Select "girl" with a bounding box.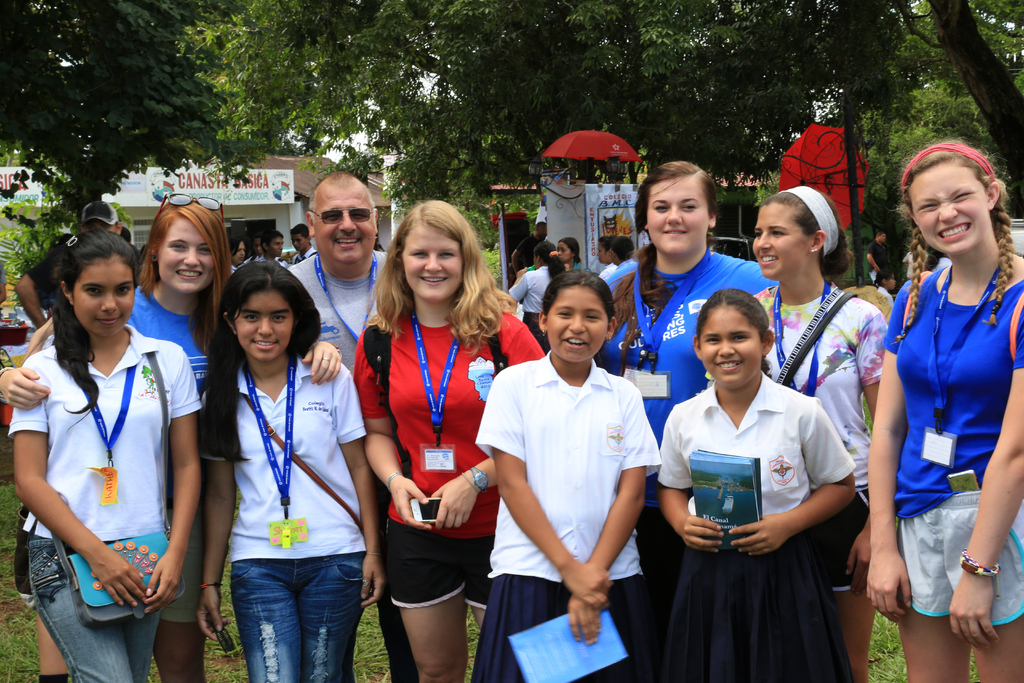
592,149,779,456.
